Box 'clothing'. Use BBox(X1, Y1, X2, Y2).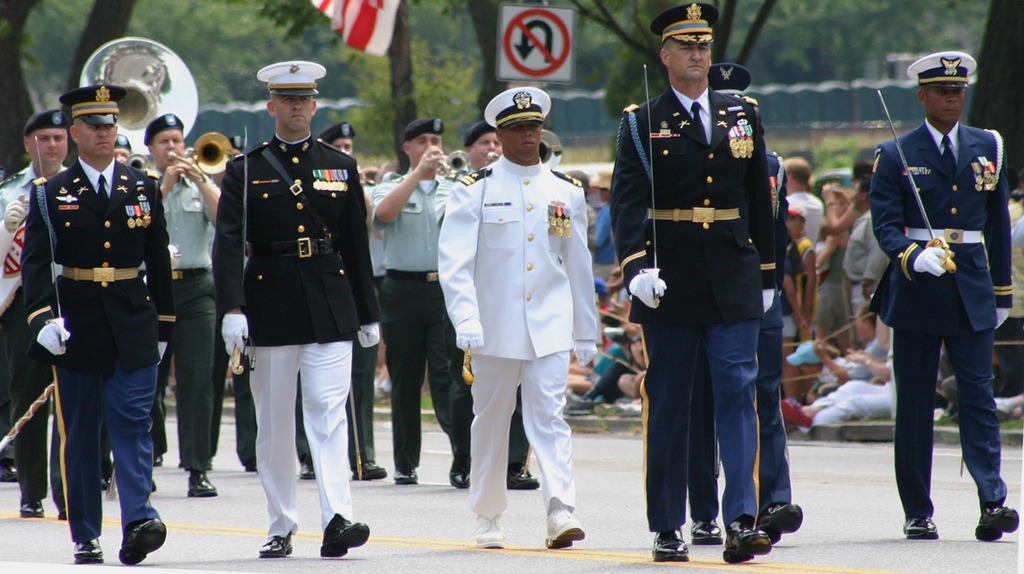
BBox(941, 351, 998, 411).
